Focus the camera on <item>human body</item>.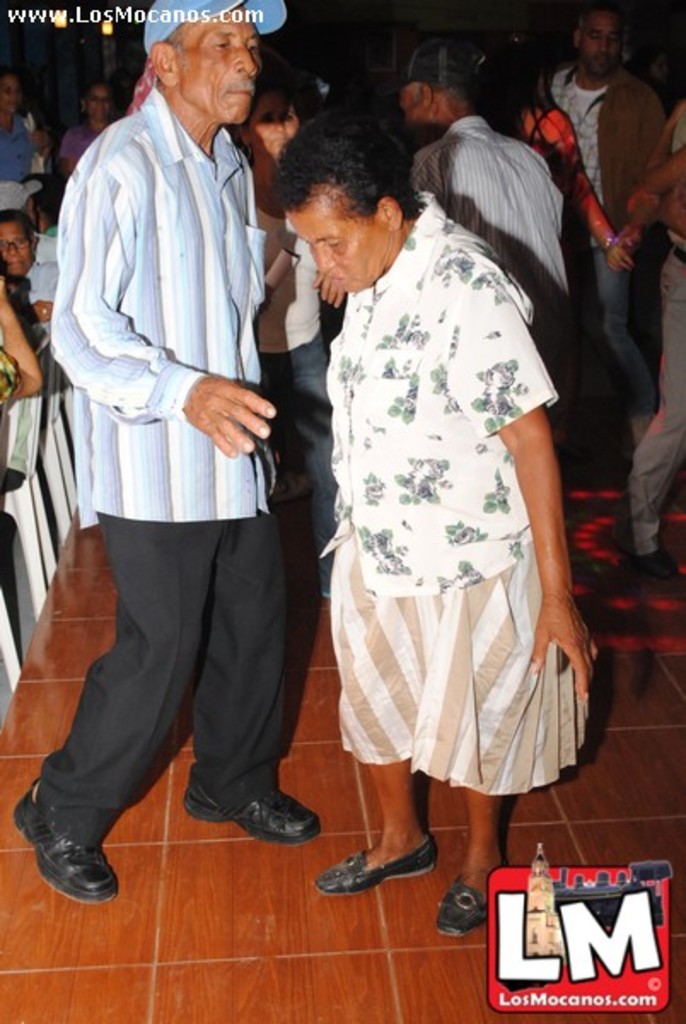
Focus region: region(244, 61, 353, 587).
